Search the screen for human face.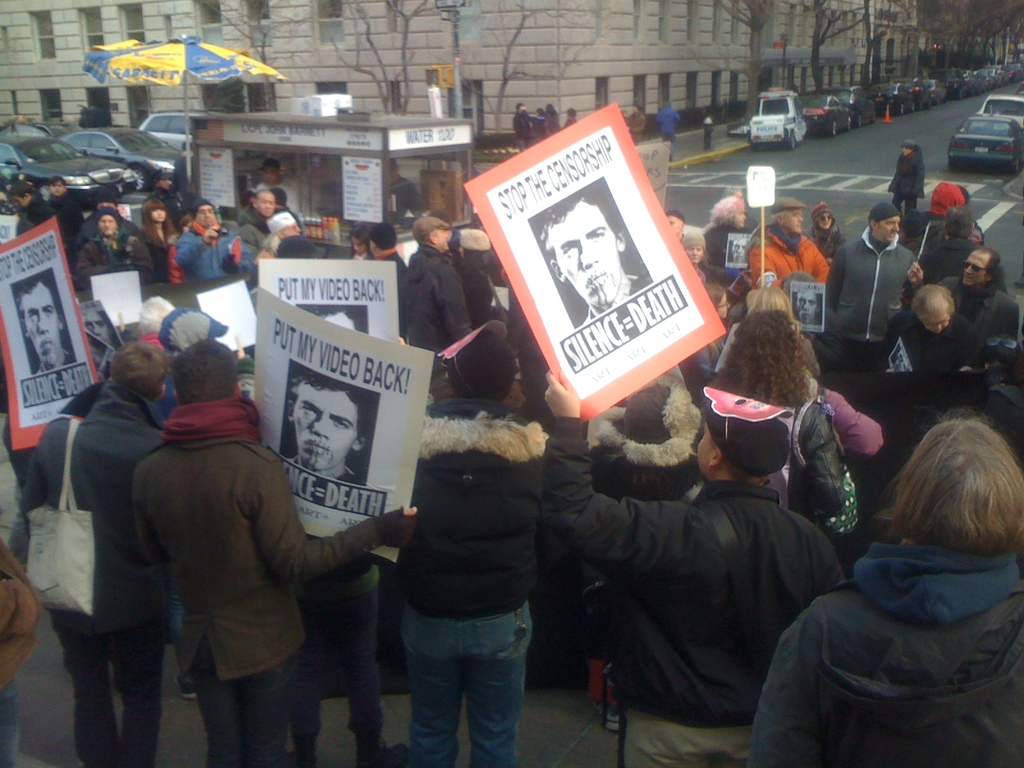
Found at 436 228 451 250.
